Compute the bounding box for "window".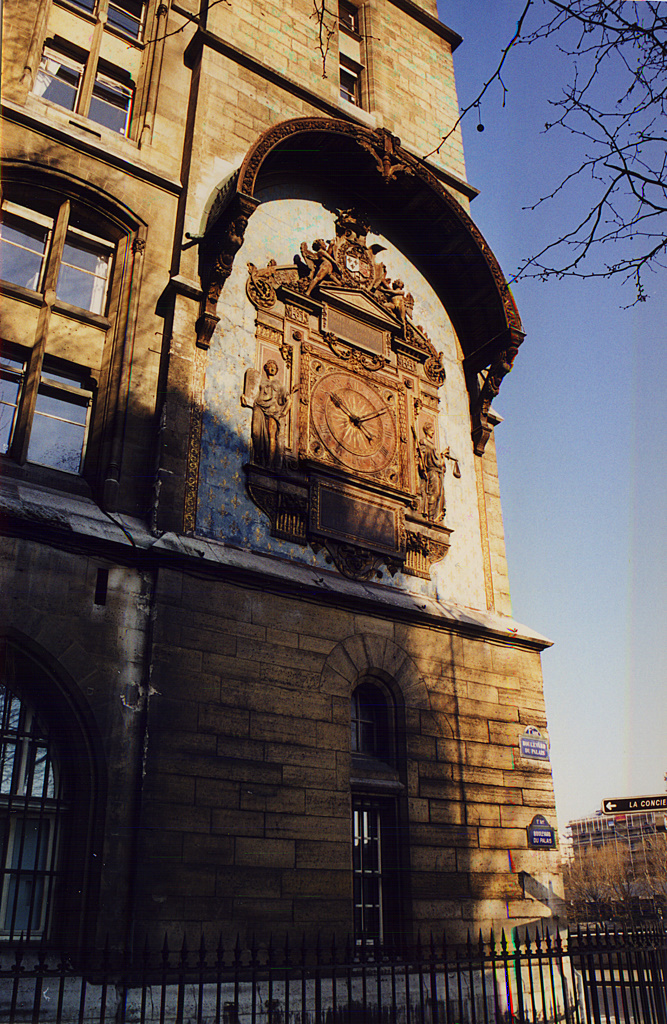
<bbox>35, 29, 136, 130</bbox>.
